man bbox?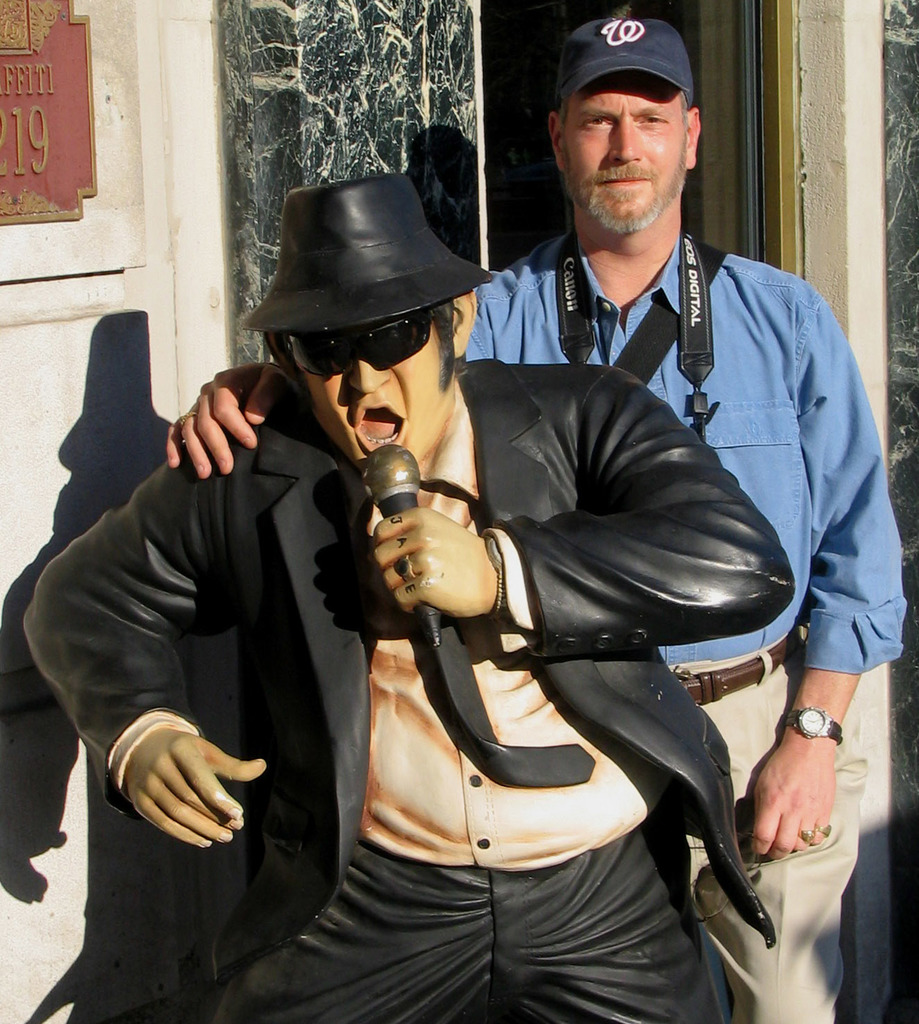
{"x1": 169, "y1": 7, "x2": 902, "y2": 1023}
